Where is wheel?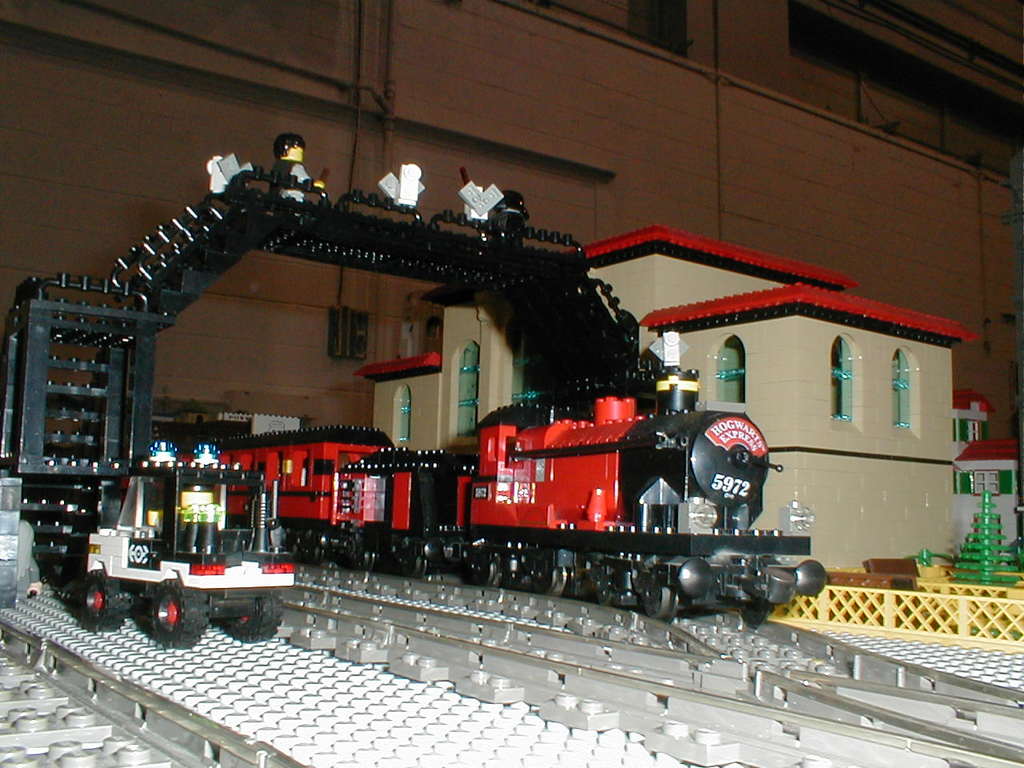
217:592:285:646.
